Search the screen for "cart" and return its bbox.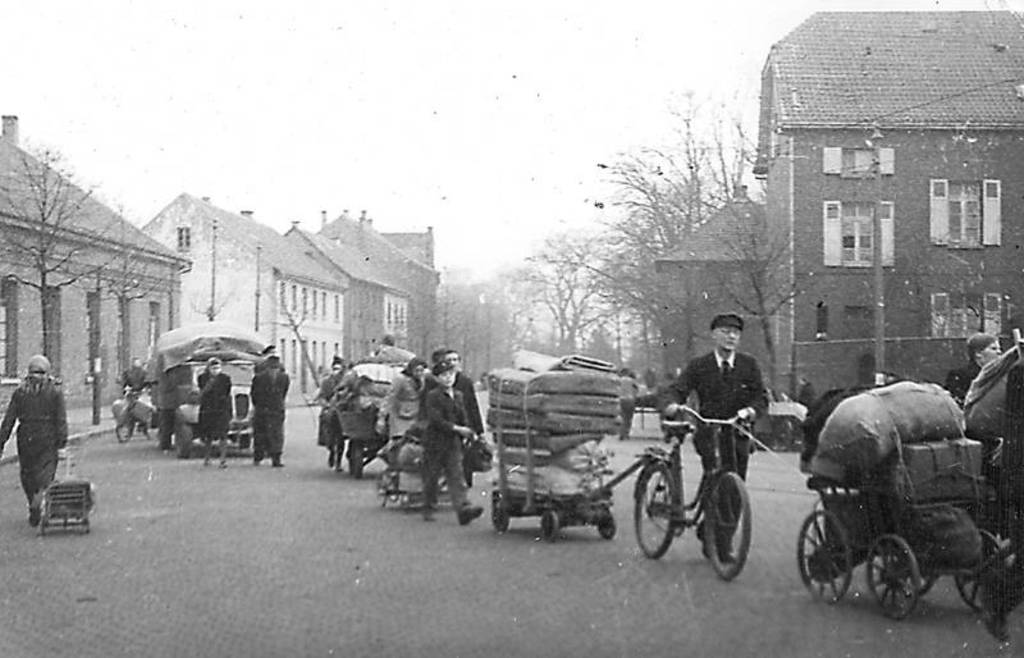
Found: [left=795, top=479, right=1009, bottom=621].
